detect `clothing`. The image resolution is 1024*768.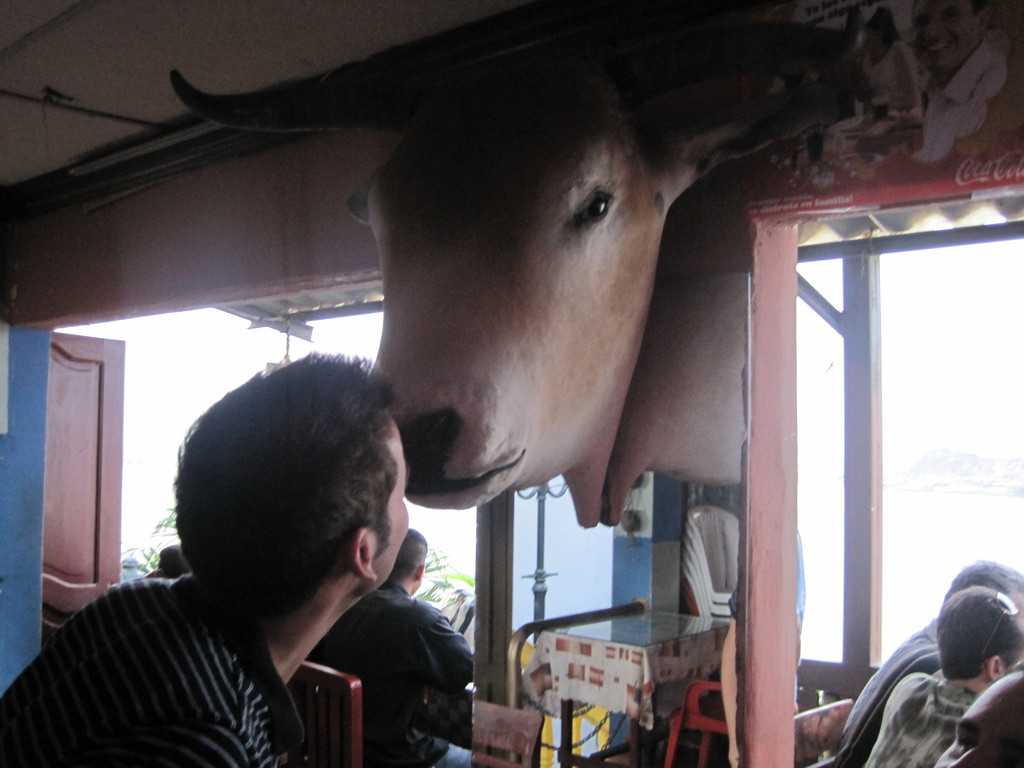
x1=1 y1=575 x2=306 y2=767.
